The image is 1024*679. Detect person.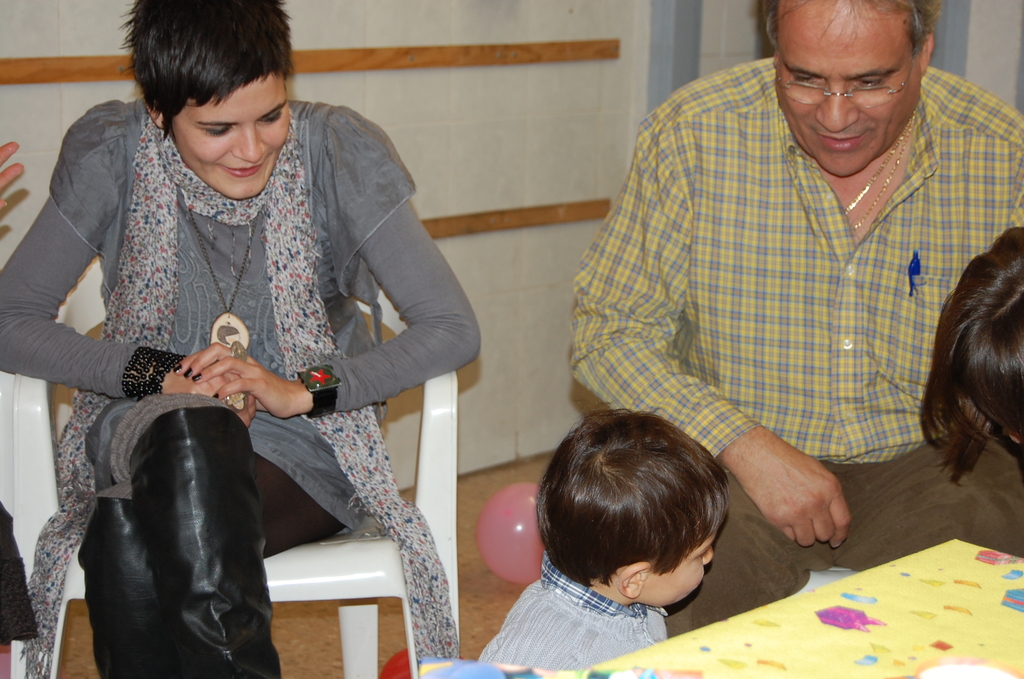
Detection: bbox=[917, 226, 1023, 487].
